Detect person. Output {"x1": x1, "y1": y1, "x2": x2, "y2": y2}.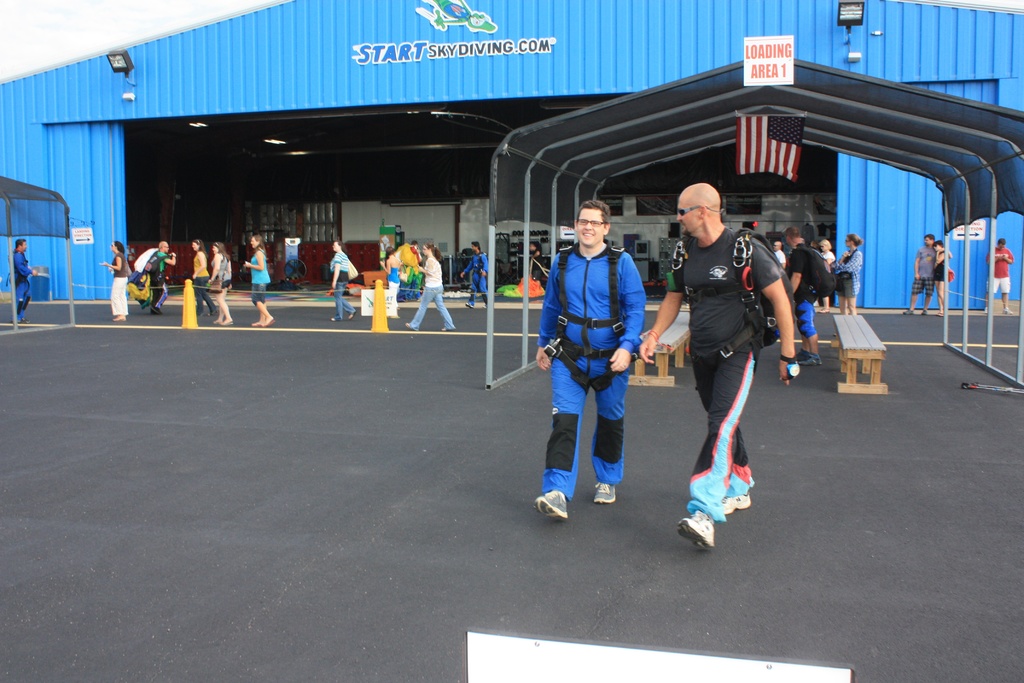
{"x1": 97, "y1": 236, "x2": 136, "y2": 323}.
